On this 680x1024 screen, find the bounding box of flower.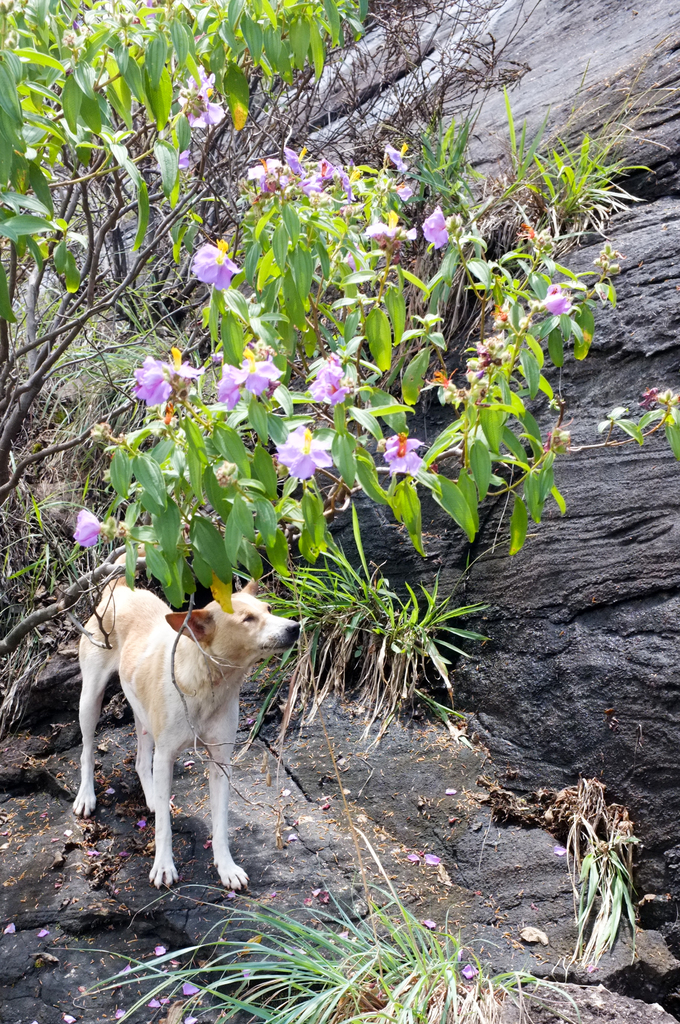
Bounding box: {"left": 179, "top": 61, "right": 221, "bottom": 131}.
